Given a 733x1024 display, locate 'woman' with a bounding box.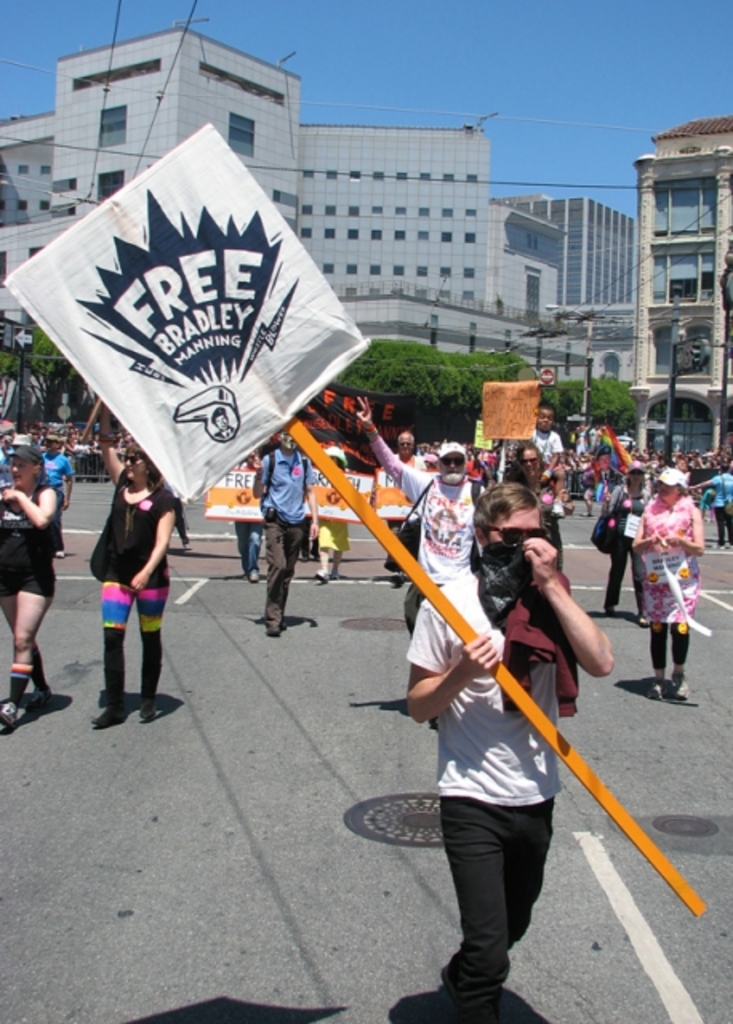
Located: <box>631,462,709,712</box>.
